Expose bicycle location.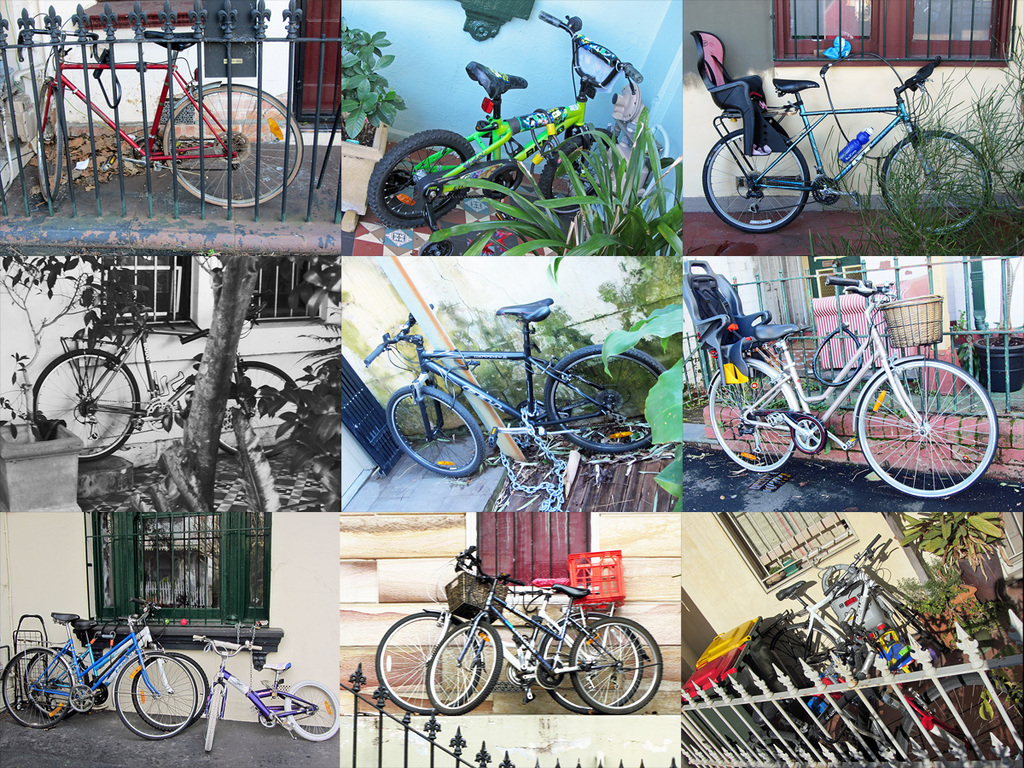
Exposed at {"left": 373, "top": 544, "right": 644, "bottom": 719}.
